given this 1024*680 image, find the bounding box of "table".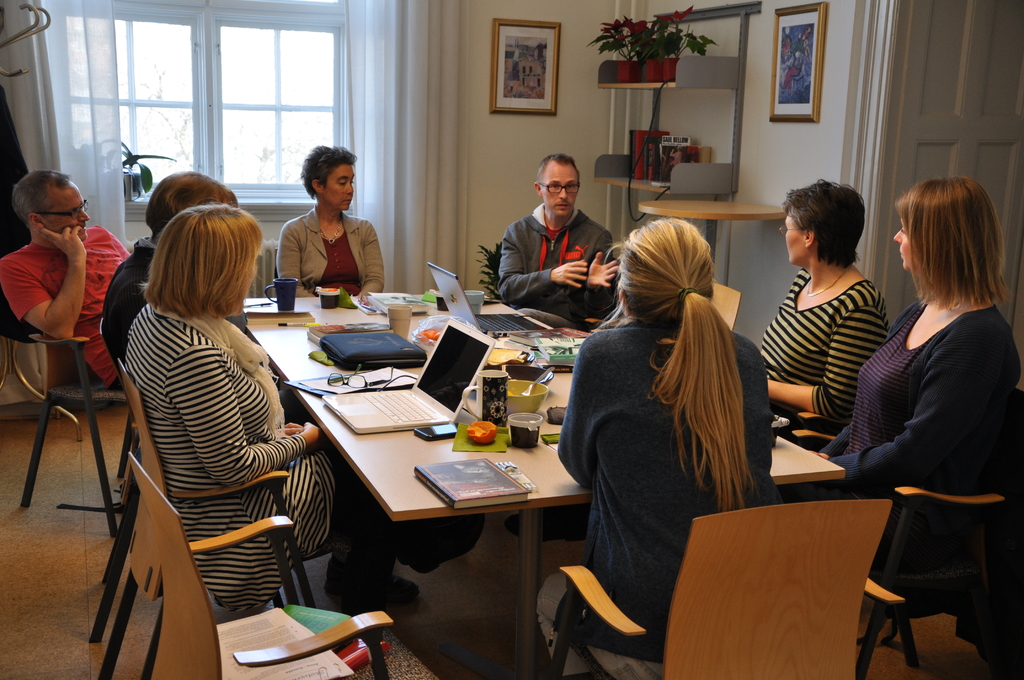
{"x1": 242, "y1": 289, "x2": 841, "y2": 510}.
